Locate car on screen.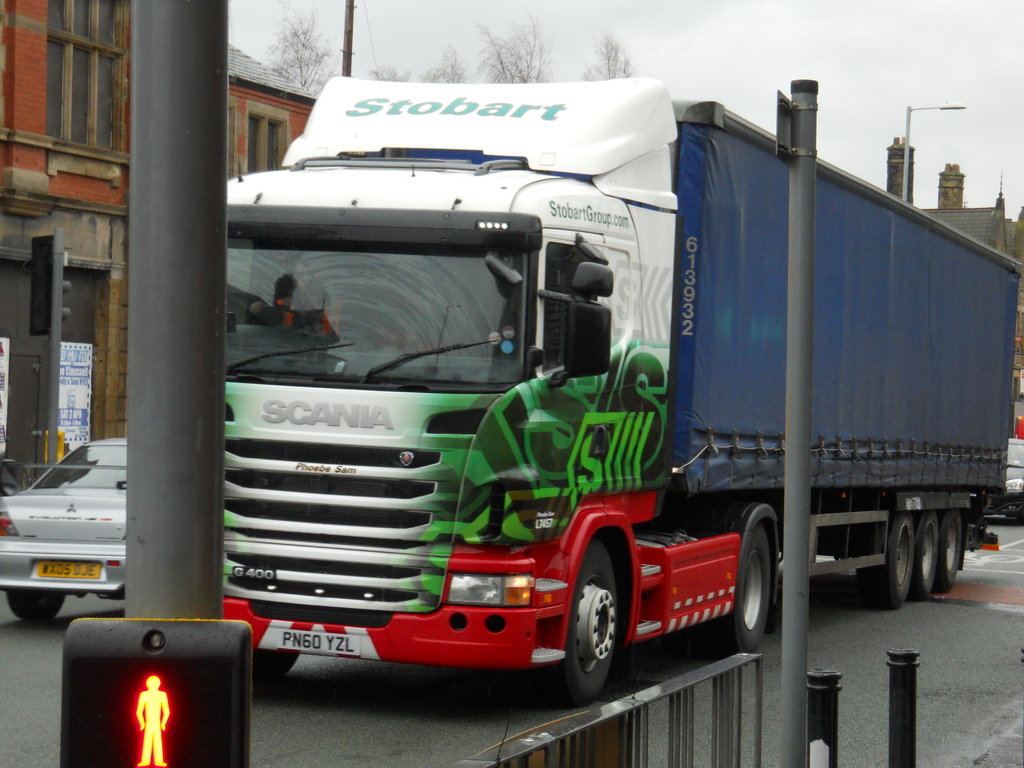
On screen at [x1=972, y1=437, x2=1023, y2=522].
